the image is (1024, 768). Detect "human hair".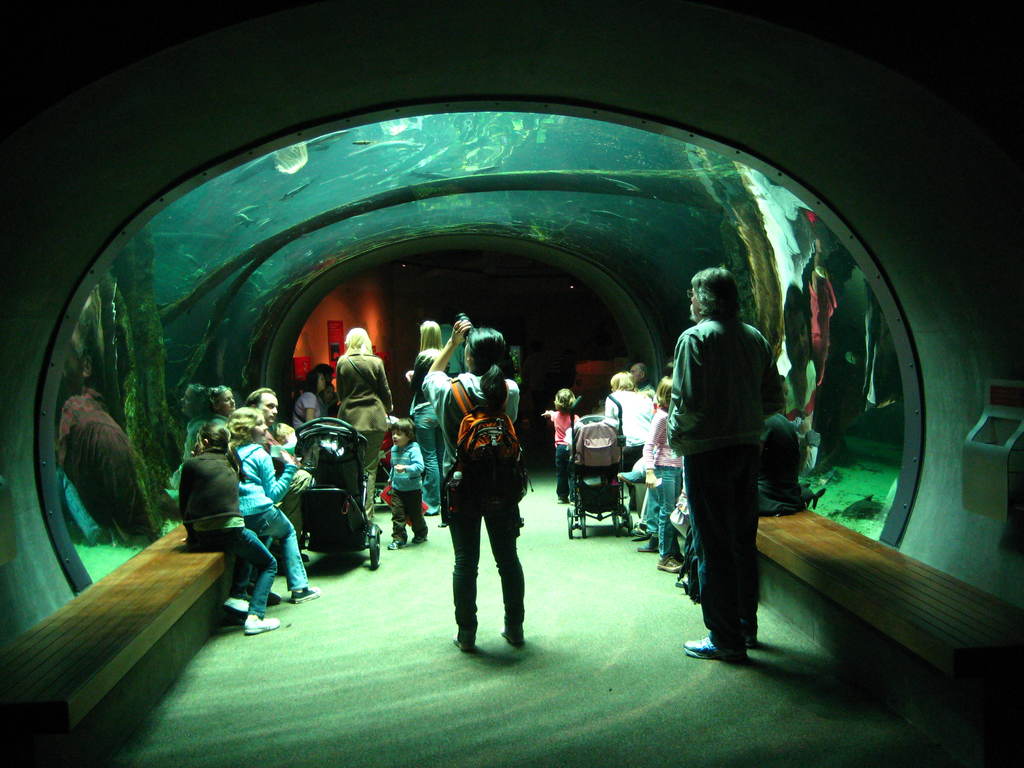
Detection: [553, 389, 577, 412].
